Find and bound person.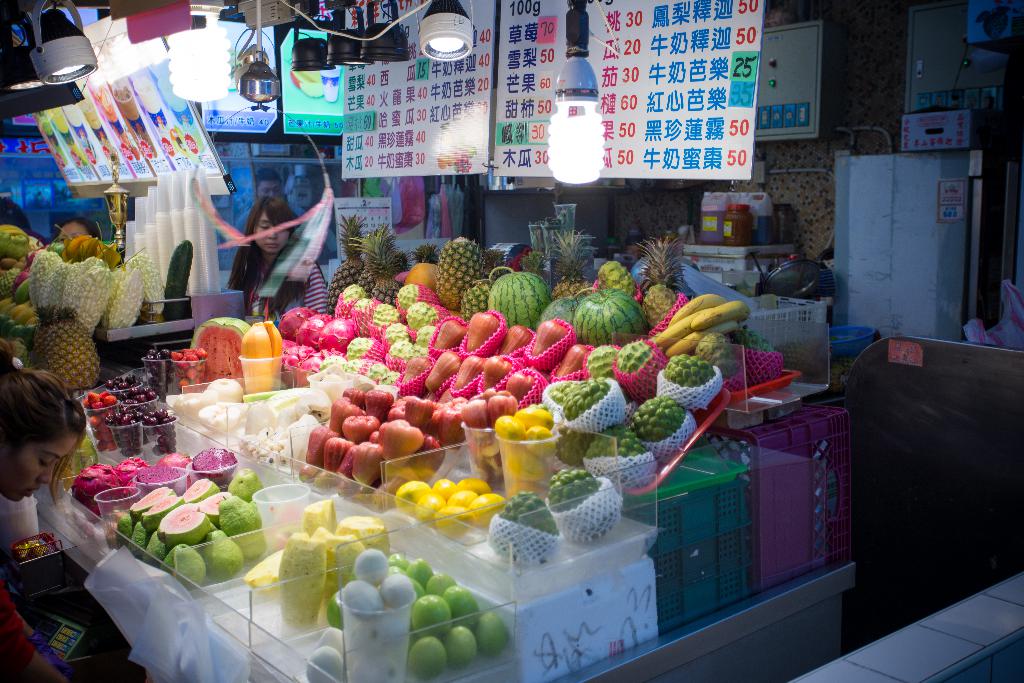
Bound: [x1=59, y1=210, x2=106, y2=257].
